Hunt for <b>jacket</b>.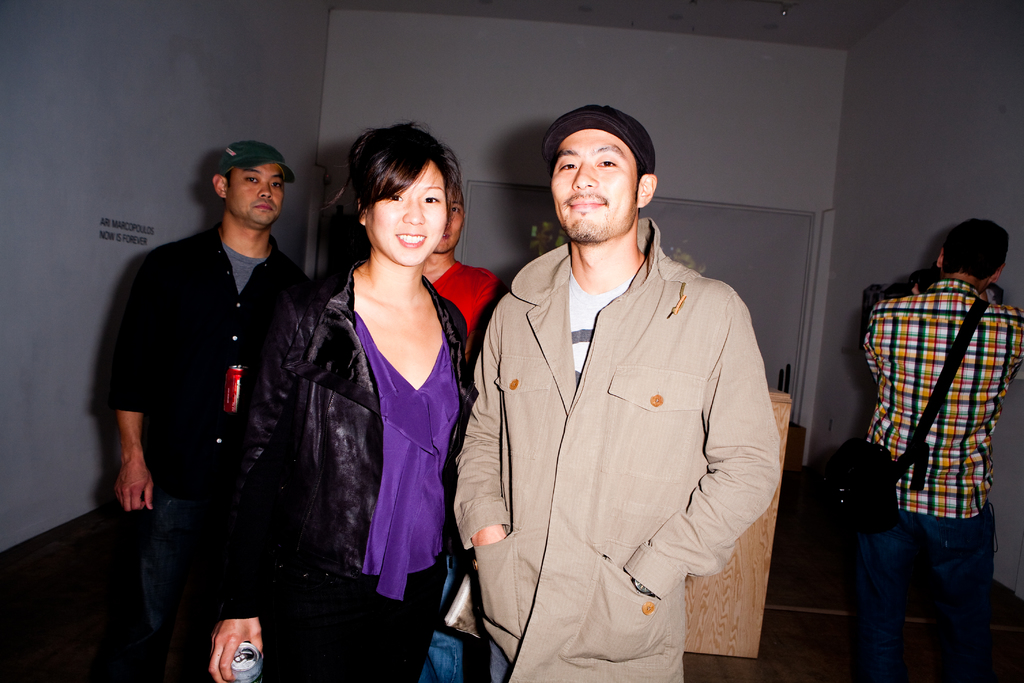
Hunted down at bbox=(452, 214, 783, 682).
